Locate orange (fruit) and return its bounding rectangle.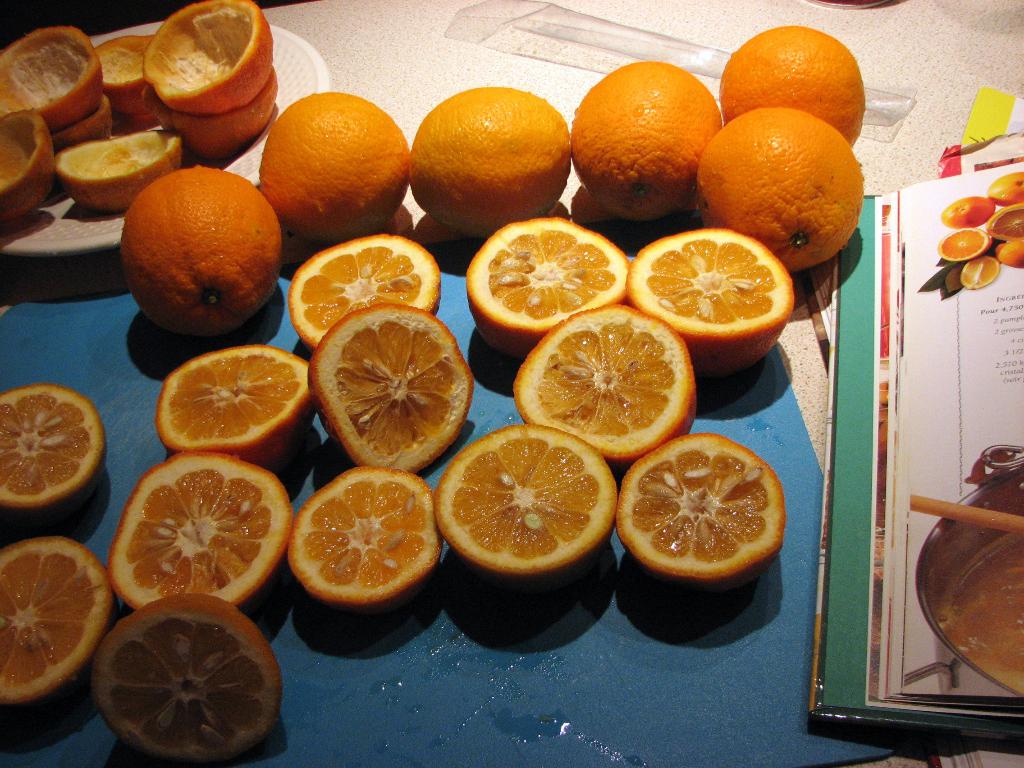
617:430:789:576.
